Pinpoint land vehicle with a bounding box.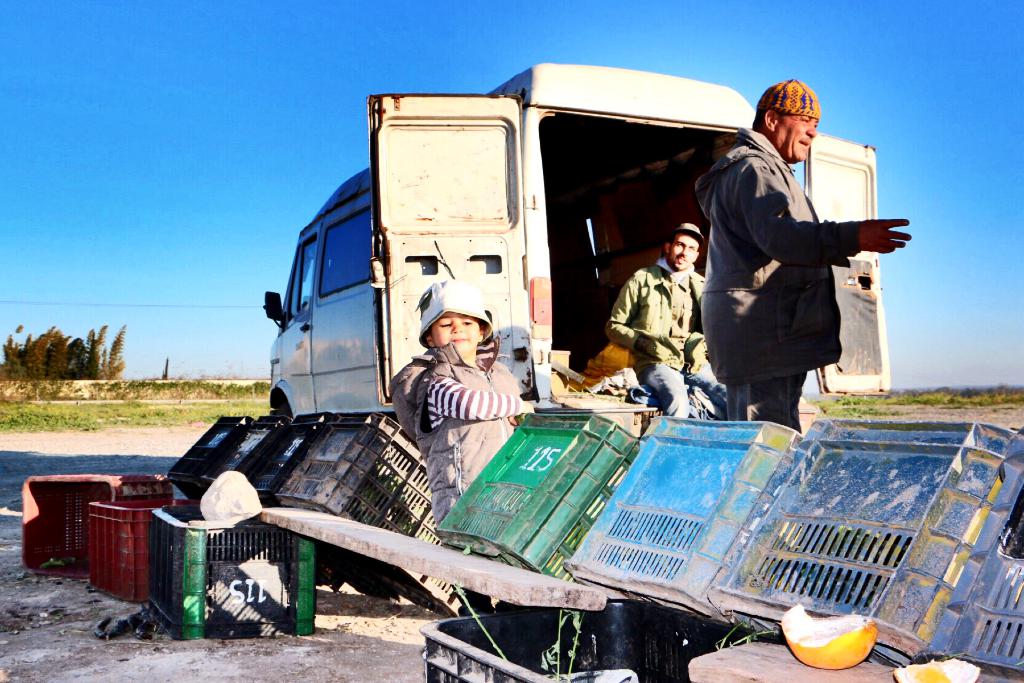
{"x1": 265, "y1": 67, "x2": 890, "y2": 413}.
